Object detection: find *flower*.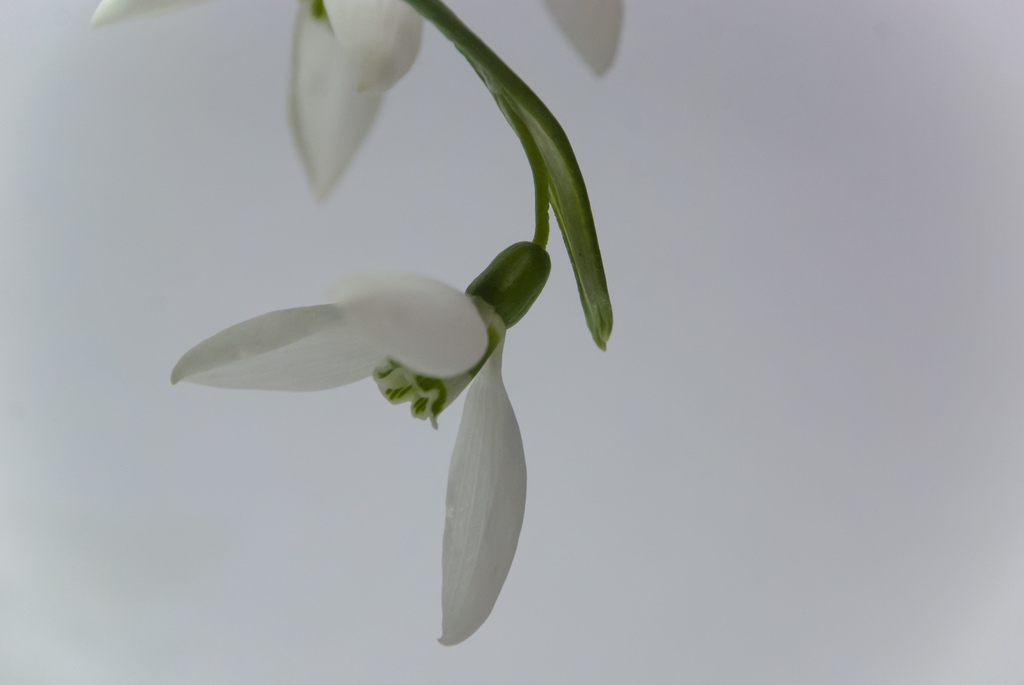
BBox(81, 0, 620, 209).
